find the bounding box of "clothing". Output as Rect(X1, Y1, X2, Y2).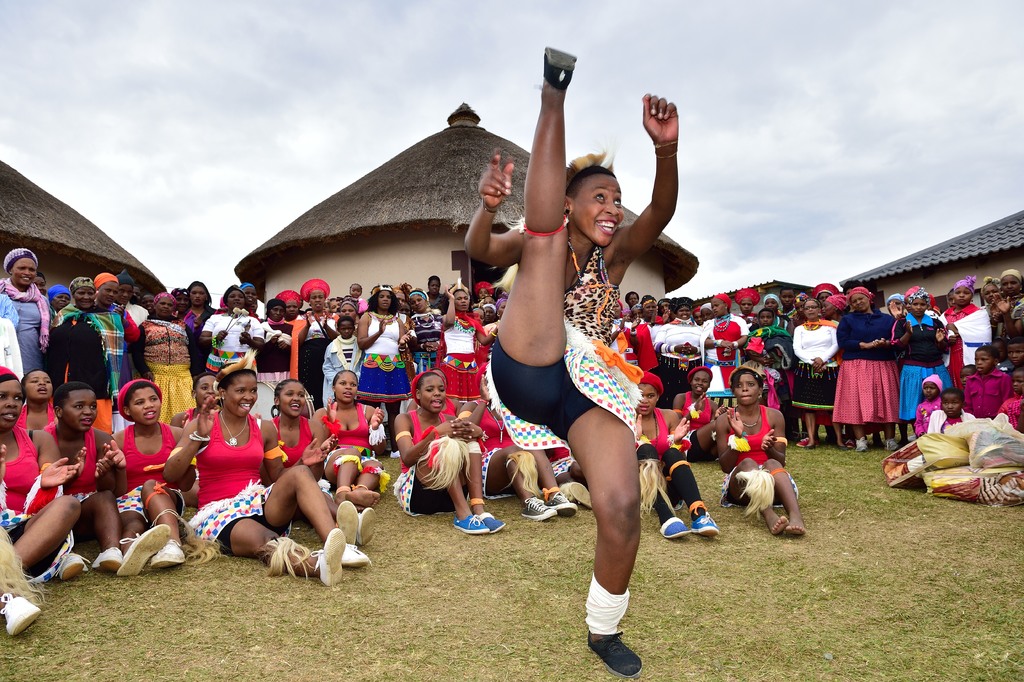
Rect(0, 319, 27, 390).
